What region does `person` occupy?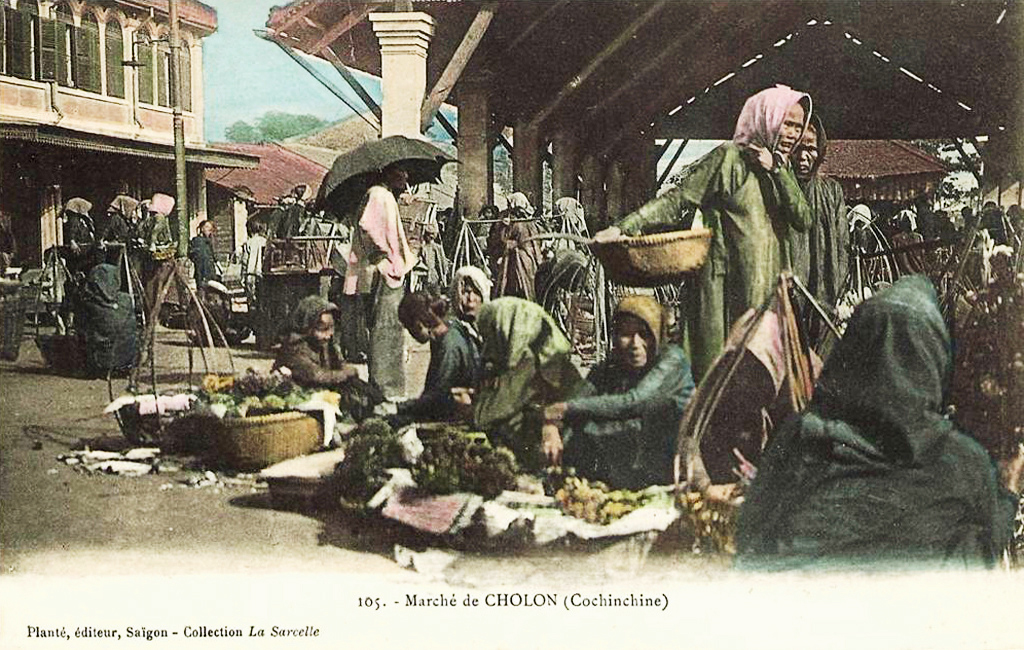
detection(285, 181, 312, 238).
